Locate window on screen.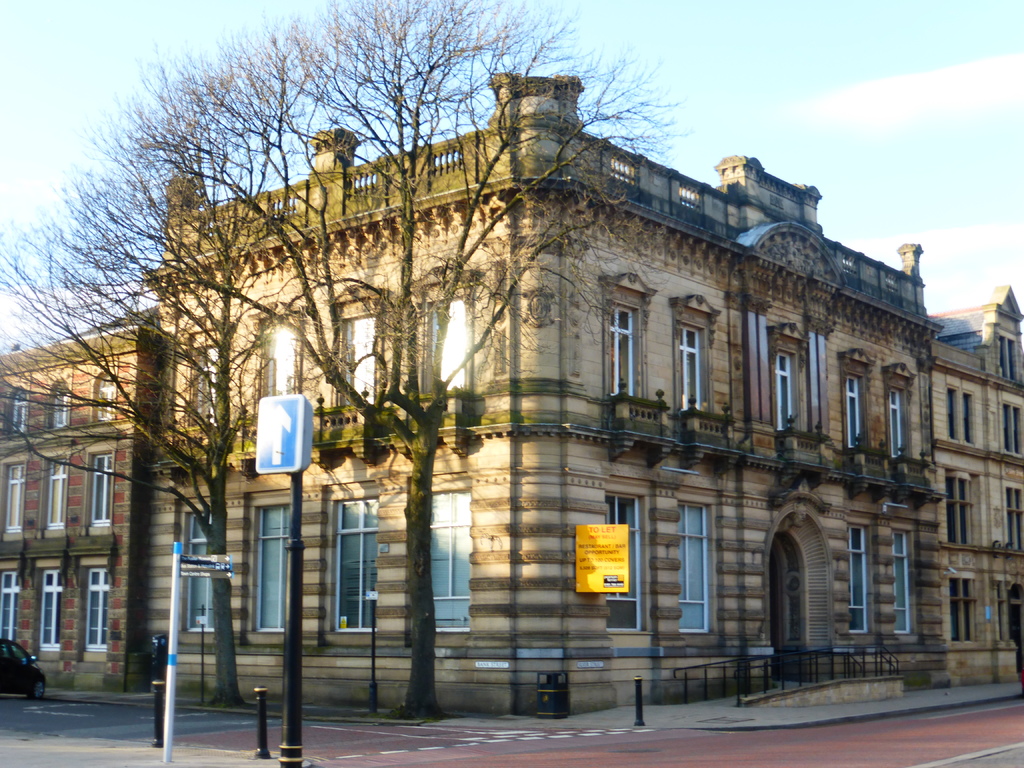
On screen at [431, 496, 478, 632].
